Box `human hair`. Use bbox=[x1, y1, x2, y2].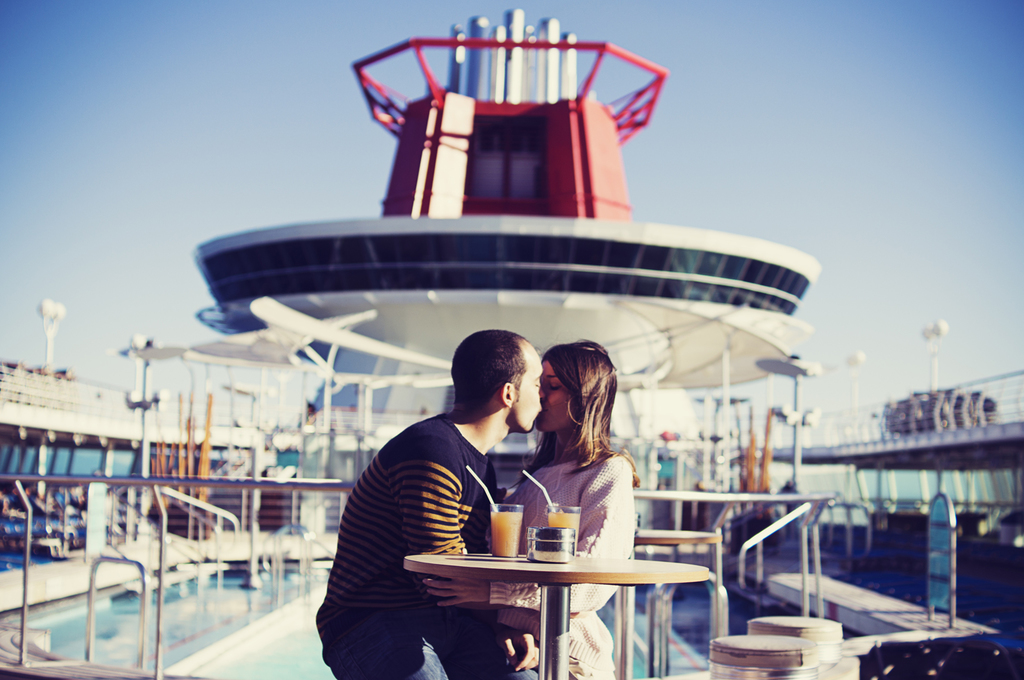
bbox=[456, 329, 528, 409].
